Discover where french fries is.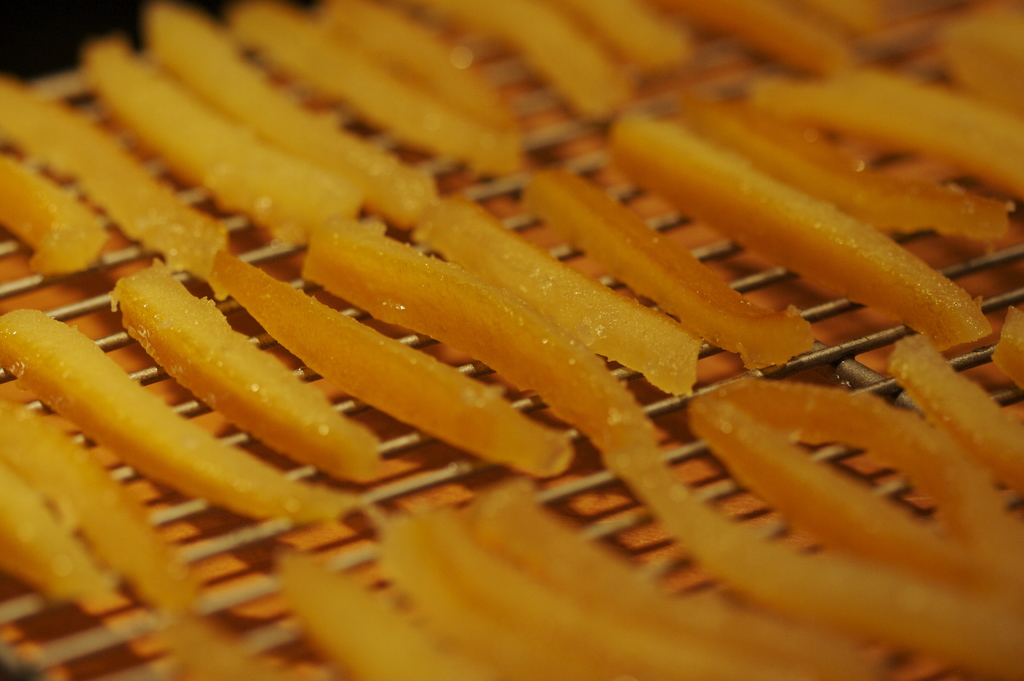
Discovered at [x1=322, y1=0, x2=525, y2=152].
